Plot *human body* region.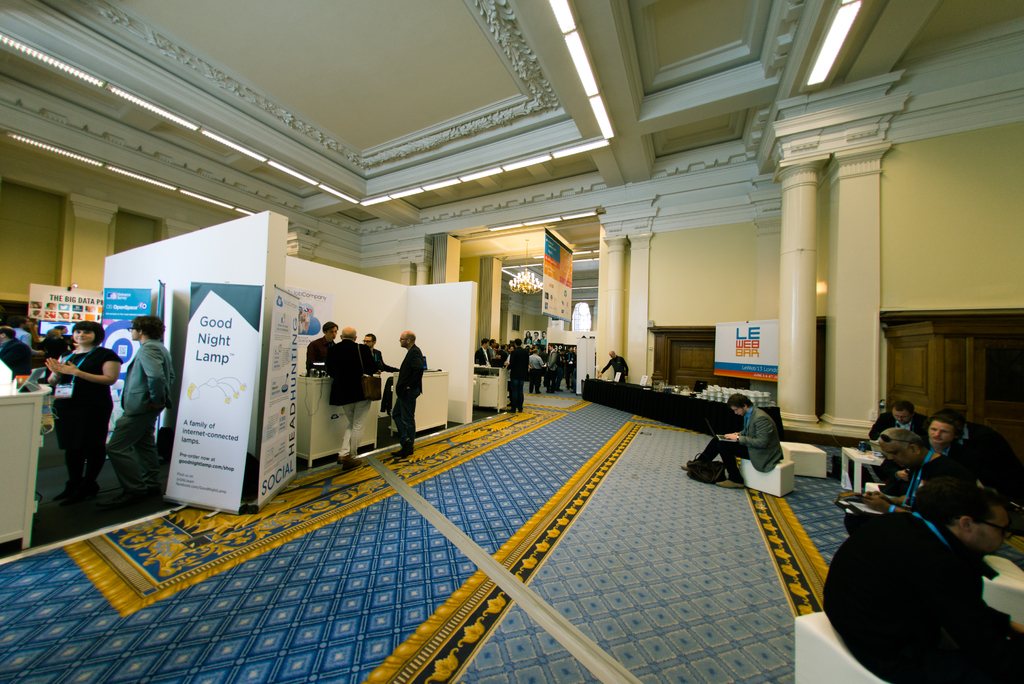
Plotted at detection(684, 400, 794, 491).
